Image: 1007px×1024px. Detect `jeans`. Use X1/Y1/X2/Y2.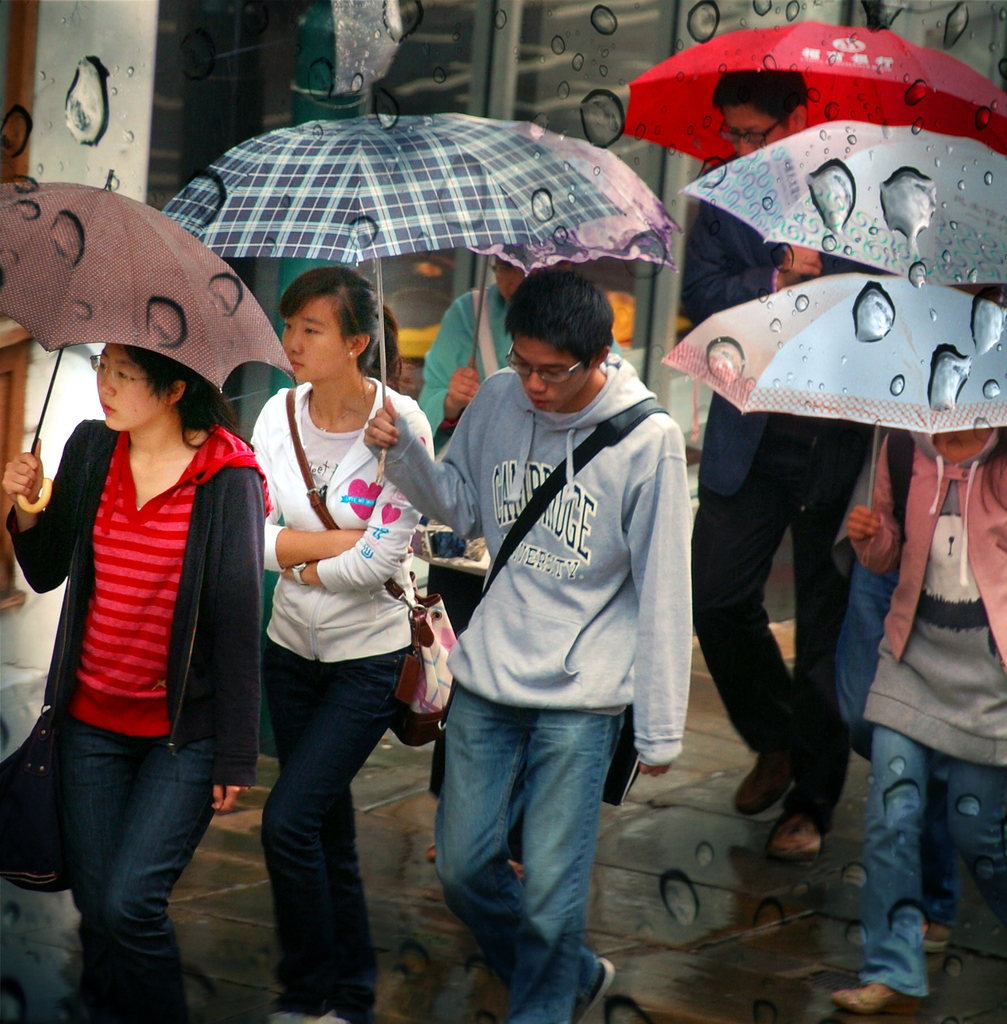
838/543/964/915.
